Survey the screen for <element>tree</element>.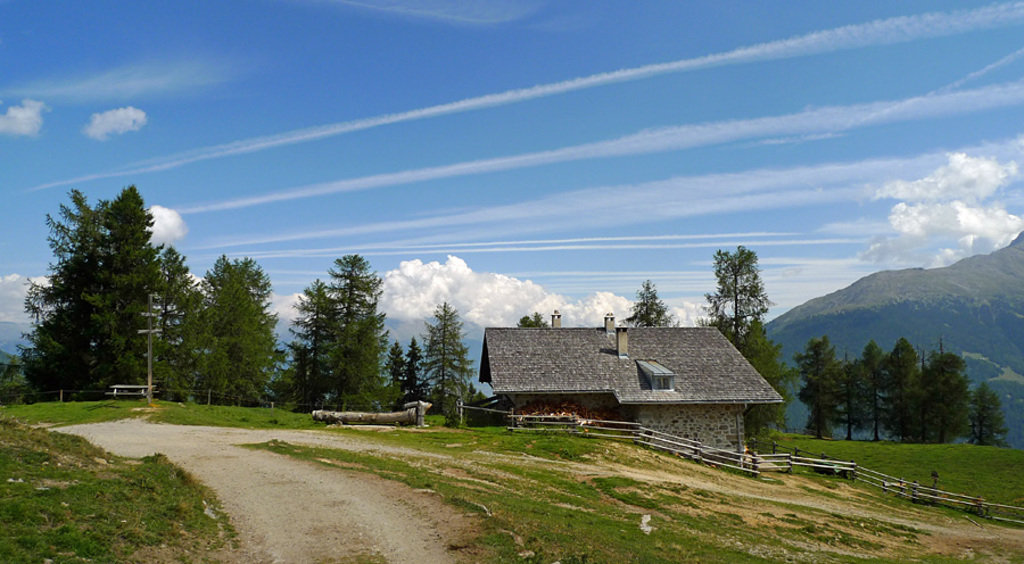
Survey found: box(712, 241, 778, 339).
